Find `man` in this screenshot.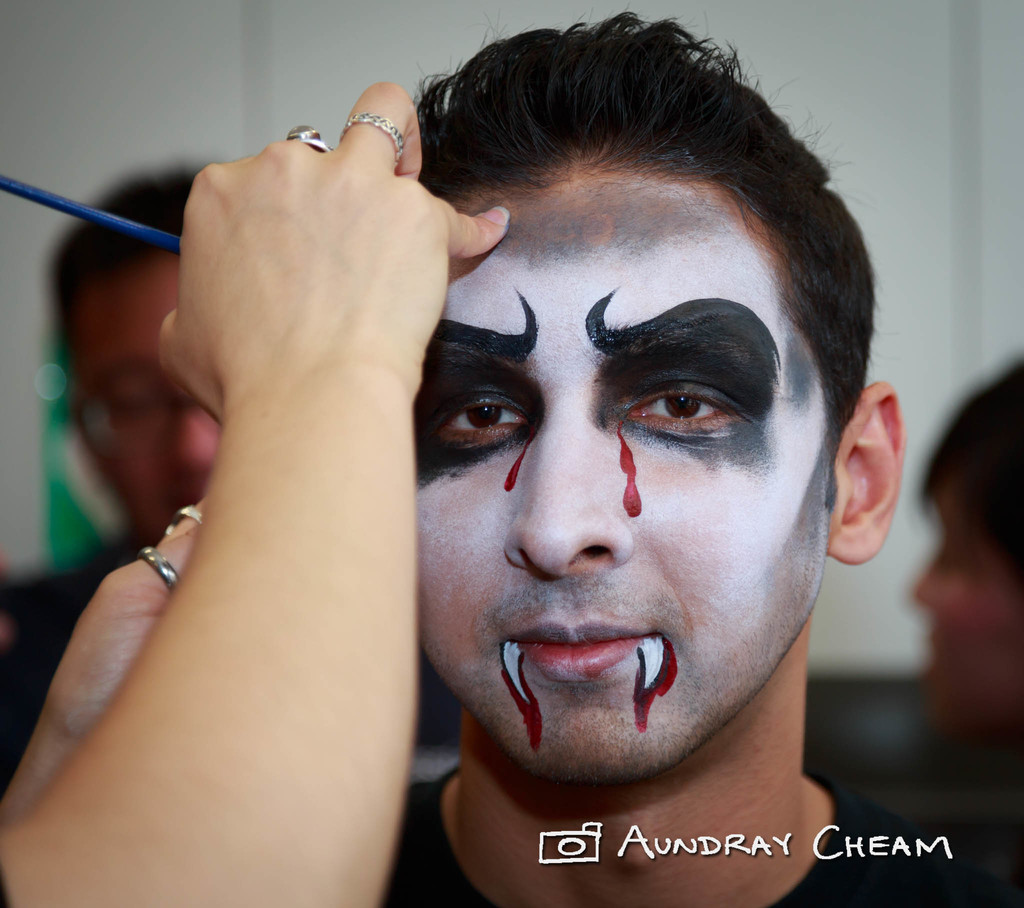
The bounding box for `man` is {"left": 378, "top": 8, "right": 1023, "bottom": 907}.
